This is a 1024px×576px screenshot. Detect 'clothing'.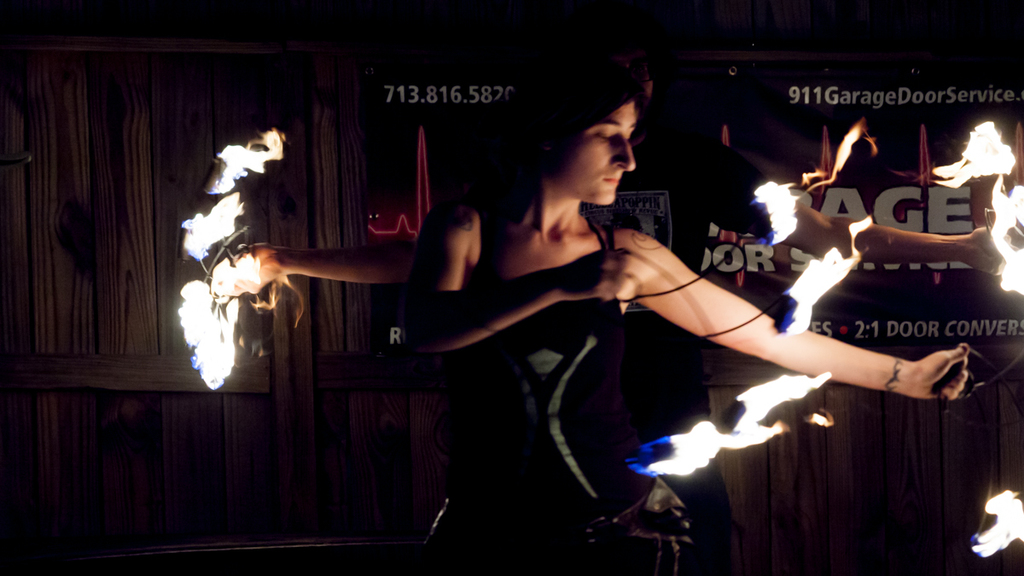
445,210,707,575.
